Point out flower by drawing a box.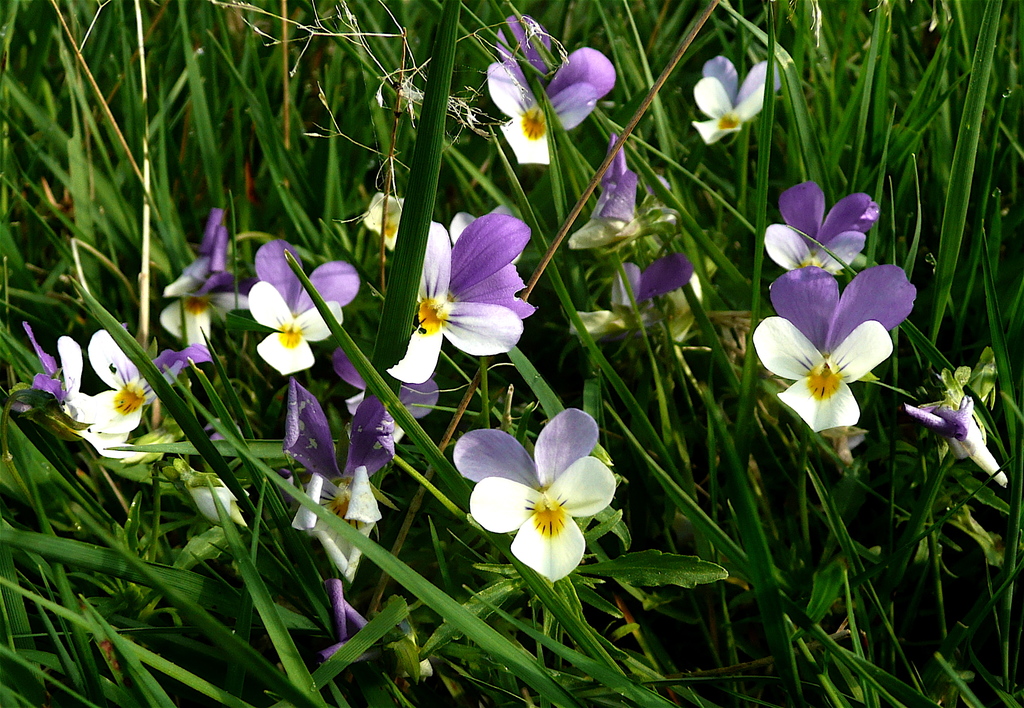
[563, 245, 693, 344].
